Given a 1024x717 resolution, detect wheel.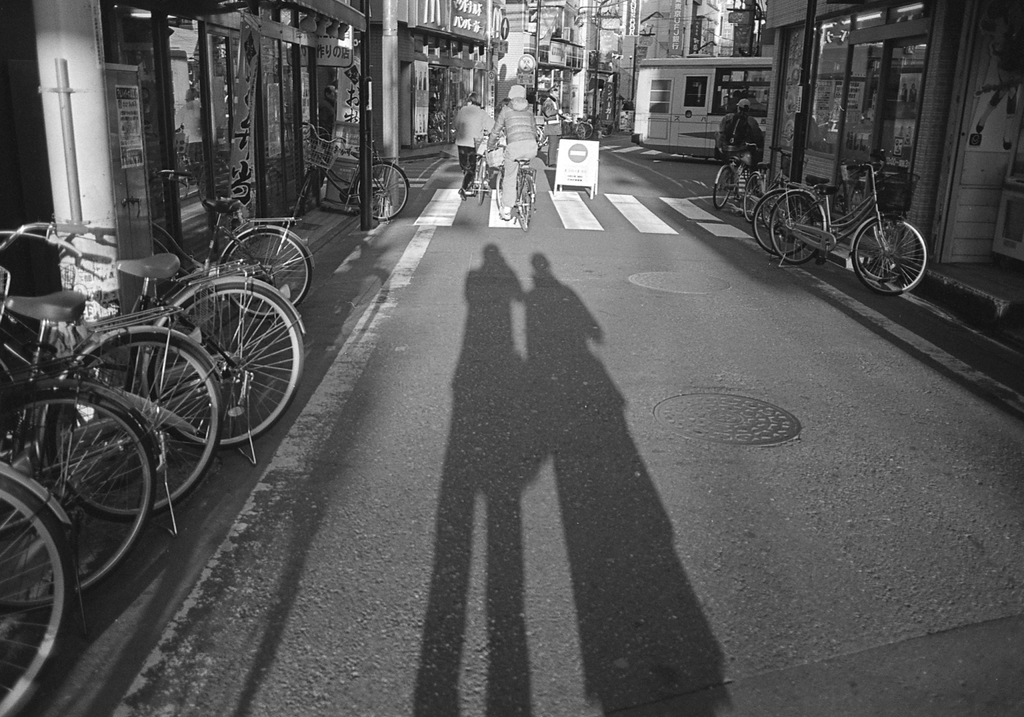
BBox(150, 280, 304, 453).
